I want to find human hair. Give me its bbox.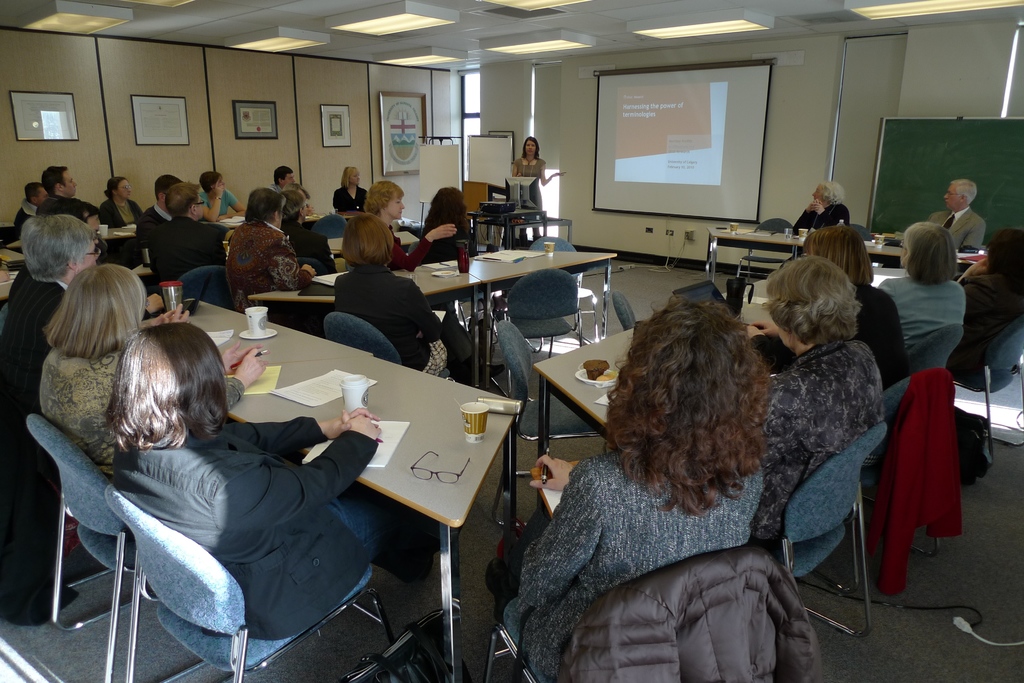
[341,213,394,268].
